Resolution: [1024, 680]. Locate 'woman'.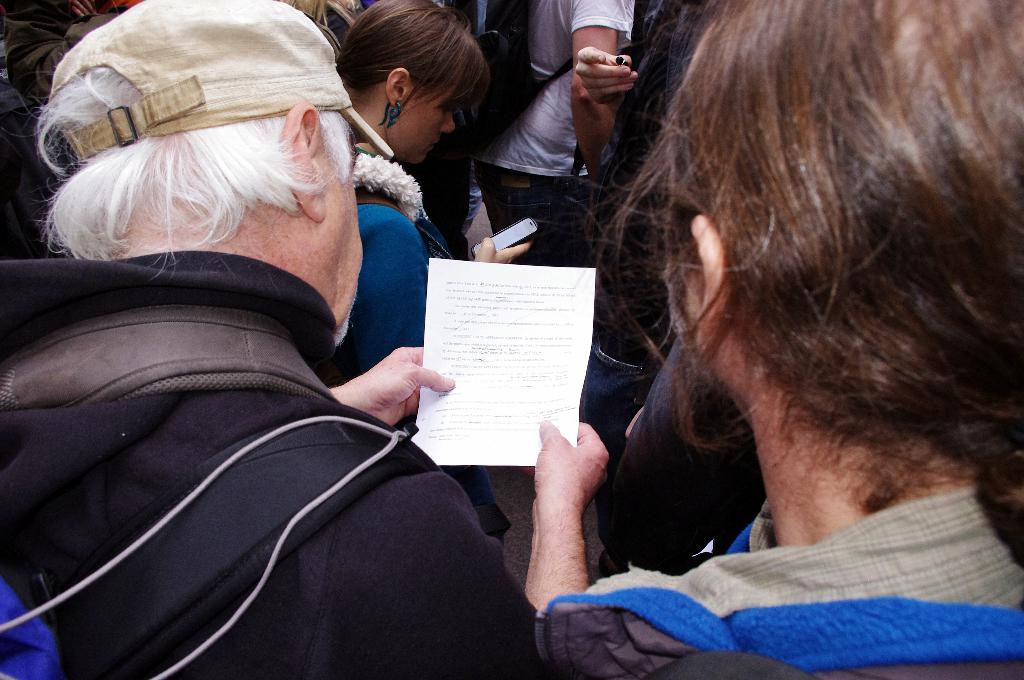
(x1=341, y1=0, x2=538, y2=549).
